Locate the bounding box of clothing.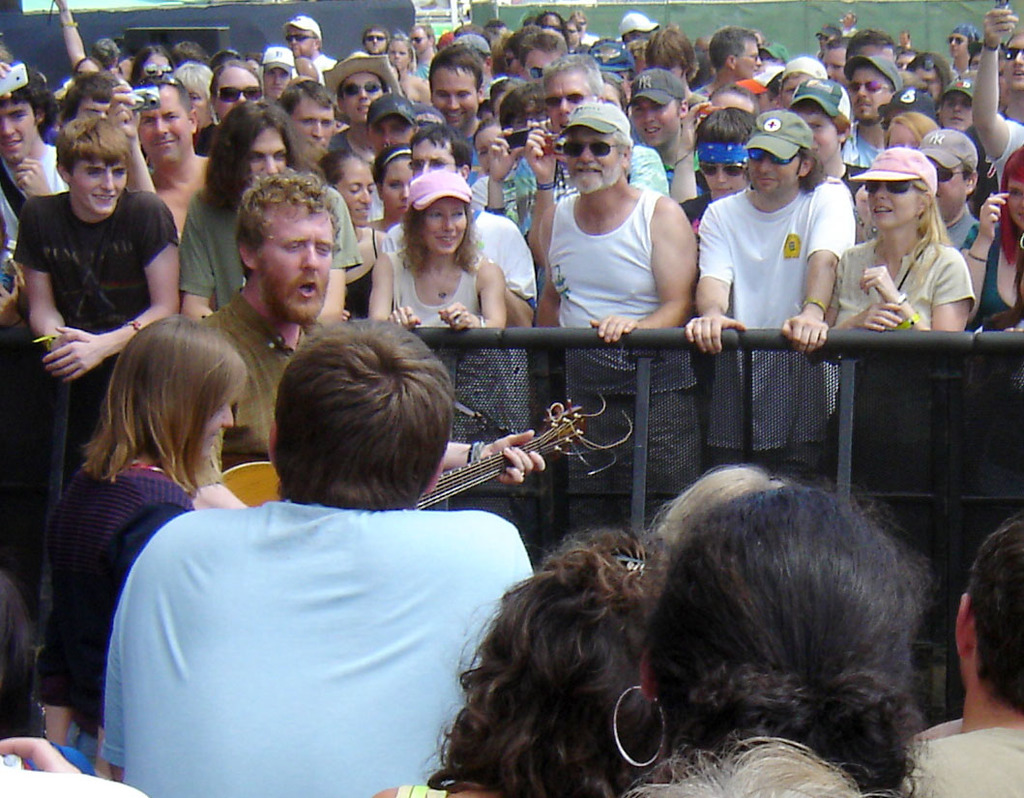
Bounding box: x1=97, y1=500, x2=534, y2=797.
